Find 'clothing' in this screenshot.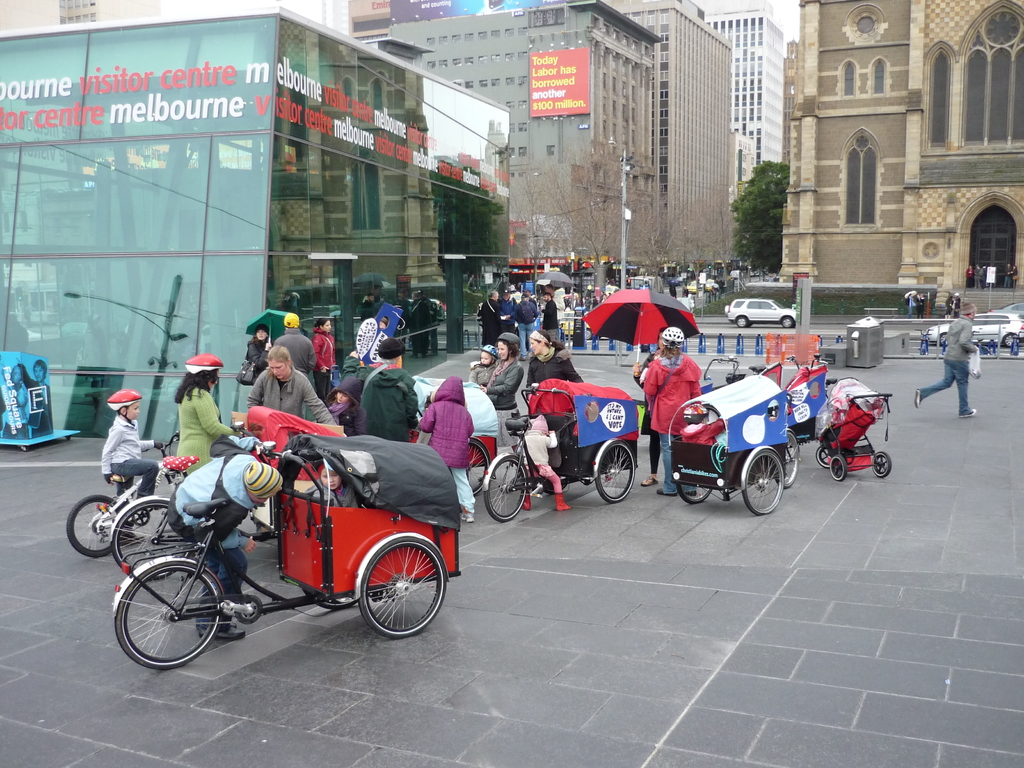
The bounding box for 'clothing' is {"x1": 533, "y1": 343, "x2": 585, "y2": 384}.
